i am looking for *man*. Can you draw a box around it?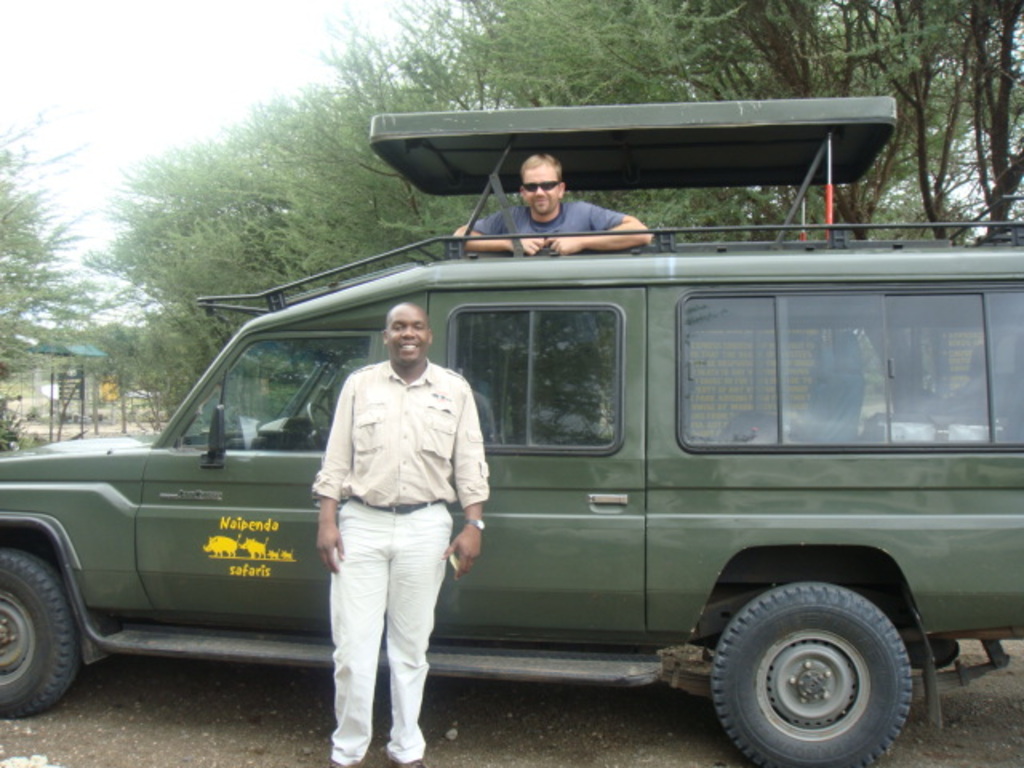
Sure, the bounding box is bbox(456, 152, 659, 459).
